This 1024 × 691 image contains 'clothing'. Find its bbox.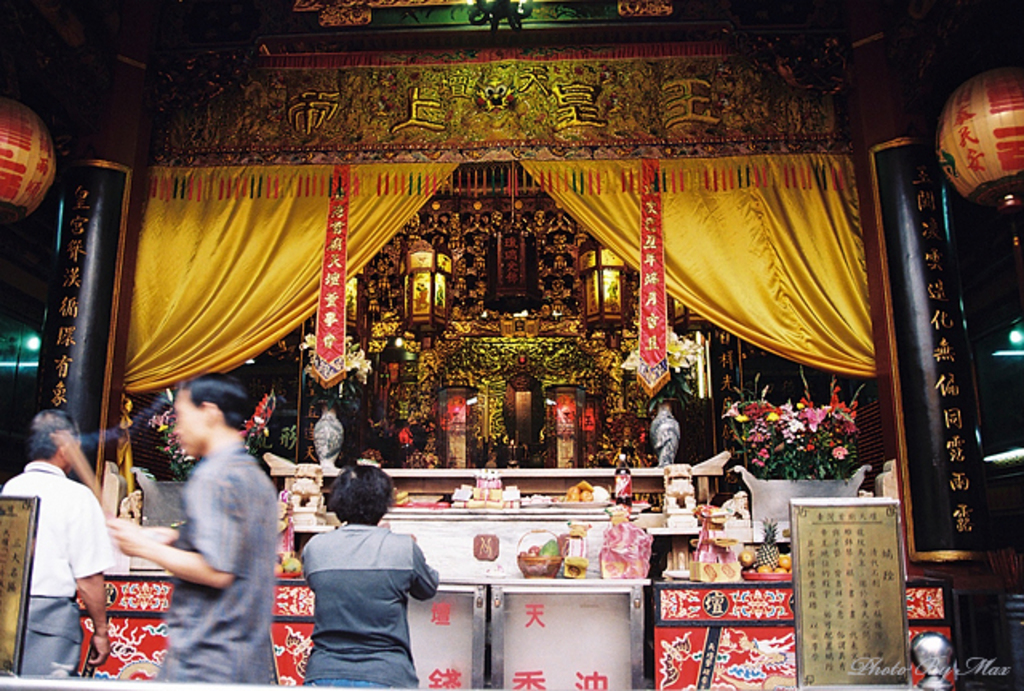
l=5, t=473, r=114, b=689.
